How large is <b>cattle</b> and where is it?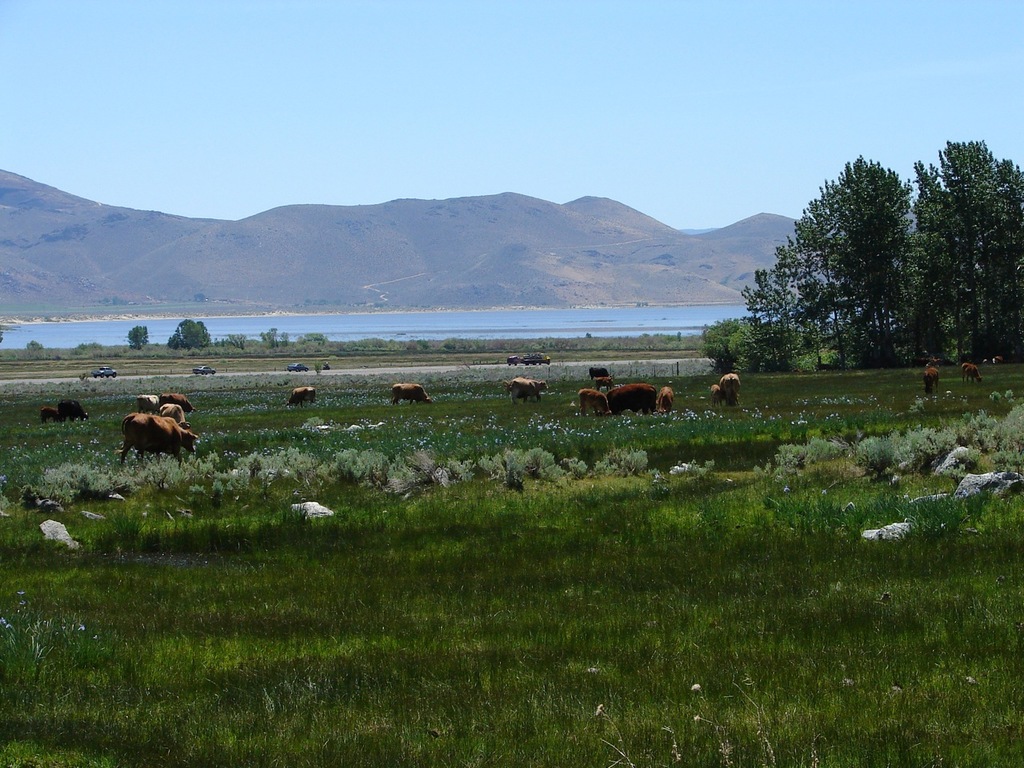
Bounding box: region(109, 392, 199, 474).
